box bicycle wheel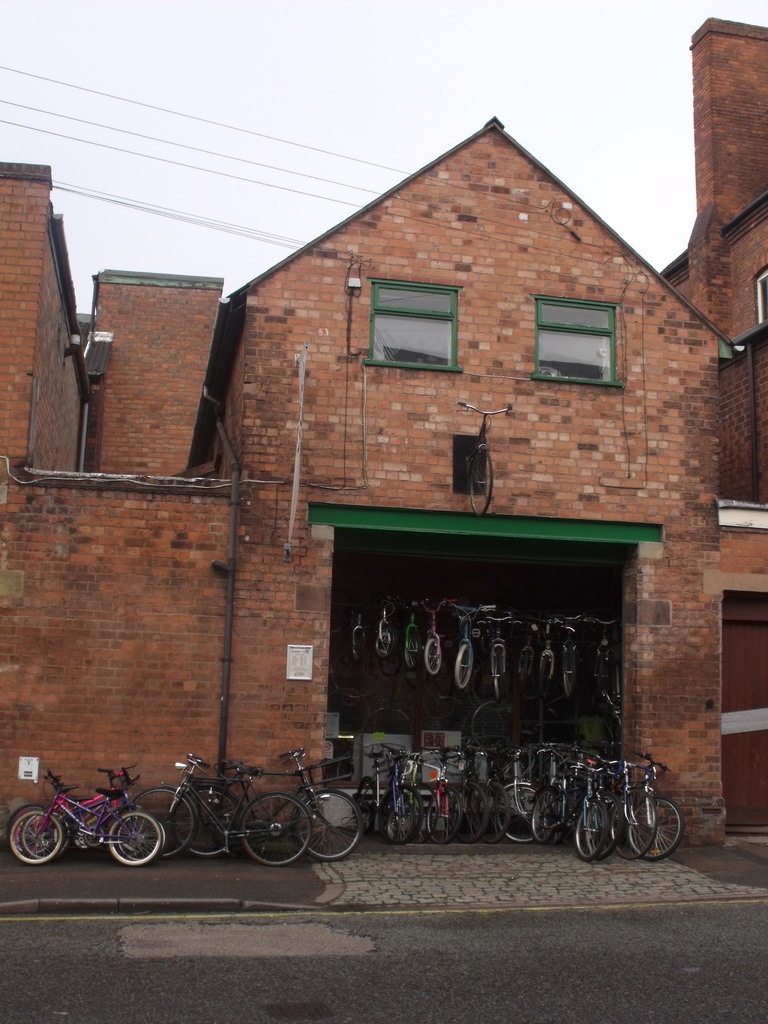
106:810:157:865
